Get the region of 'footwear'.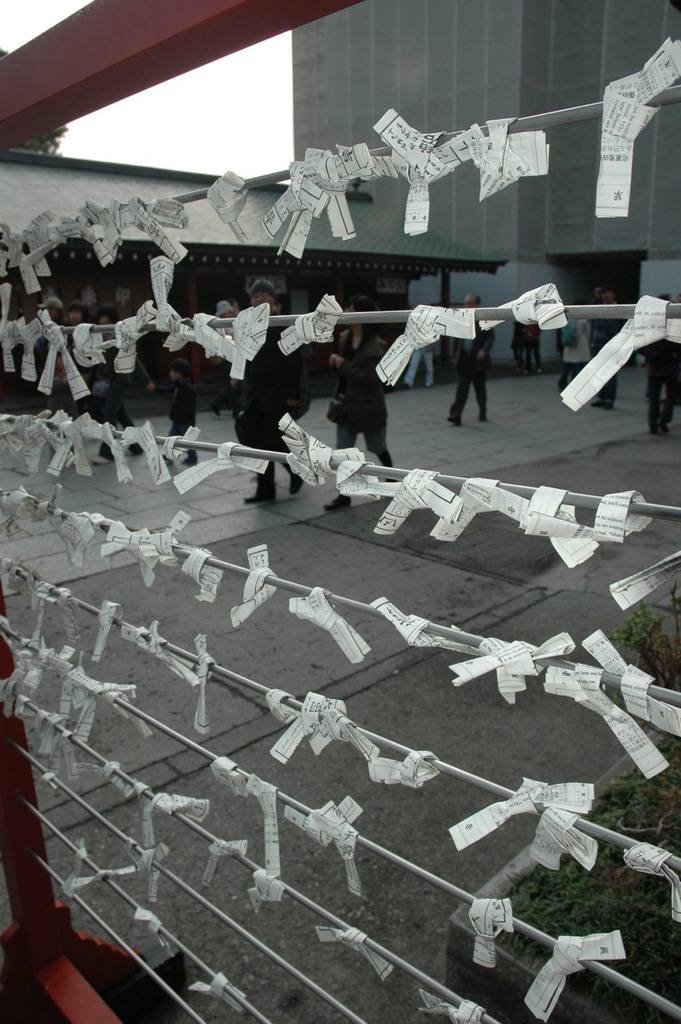
bbox(242, 487, 268, 506).
